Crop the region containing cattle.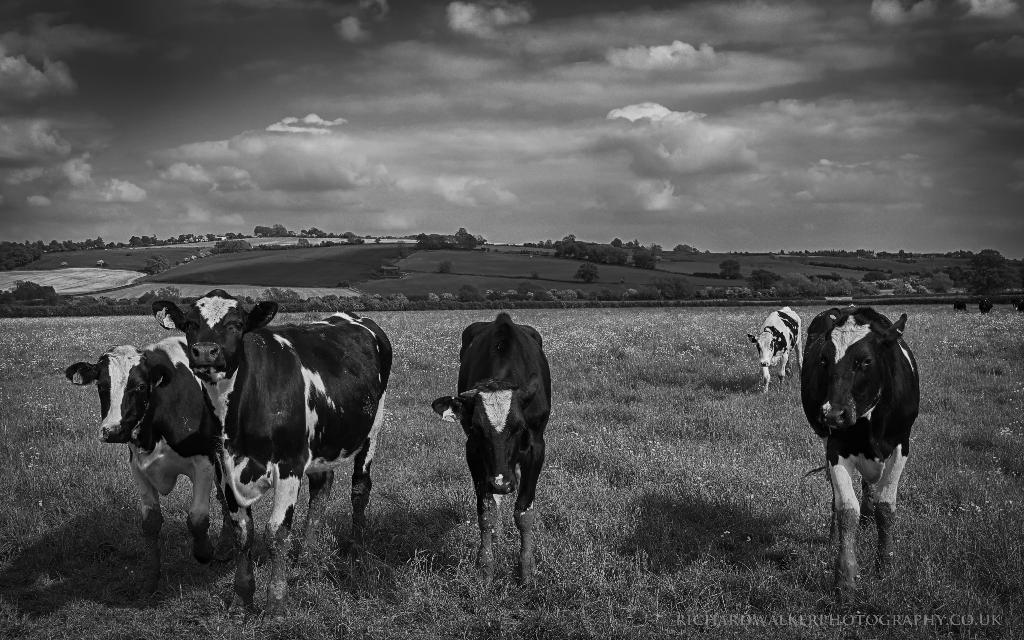
Crop region: locate(748, 305, 800, 395).
